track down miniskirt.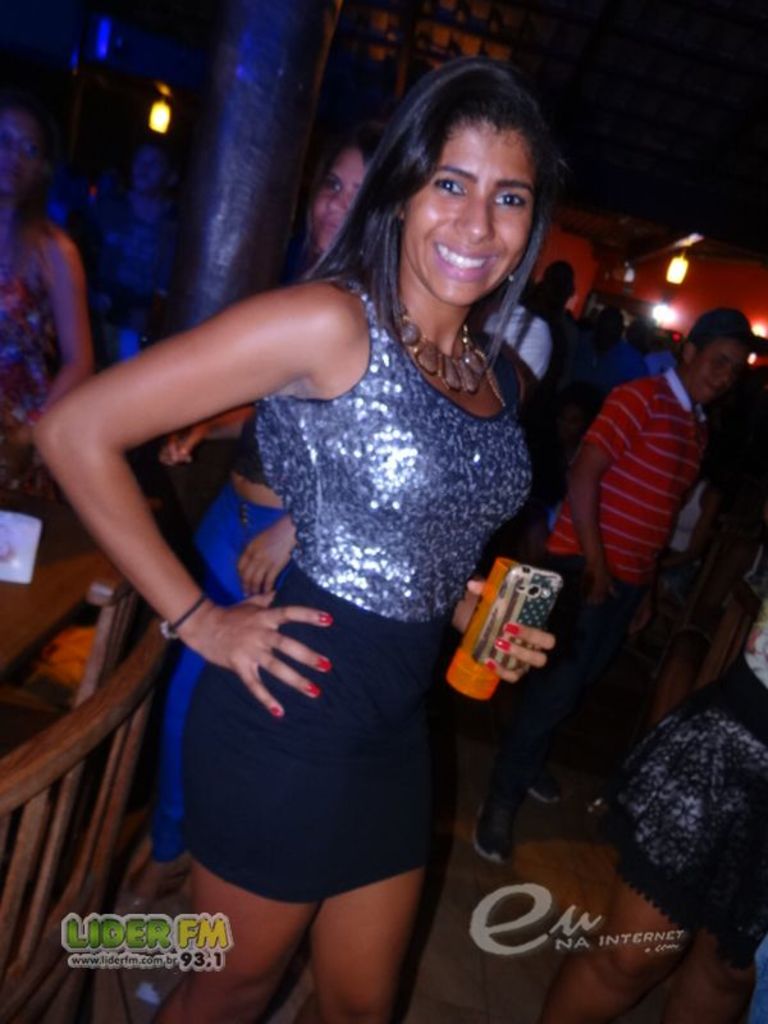
Tracked to [left=173, top=558, right=461, bottom=909].
